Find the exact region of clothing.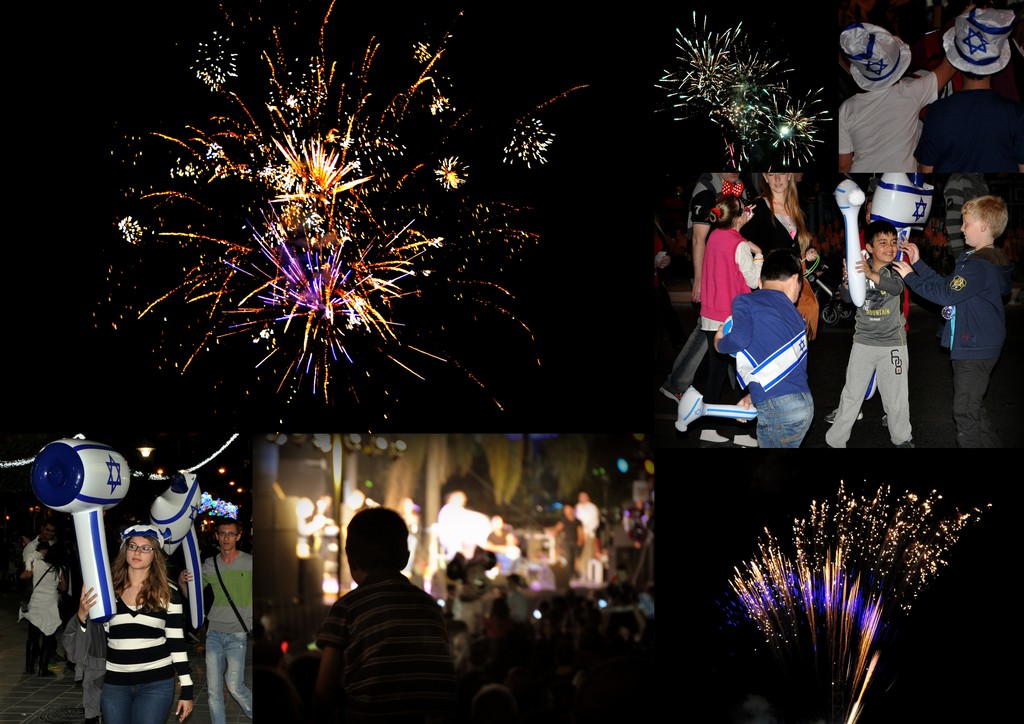
Exact region: 916/90/1023/173.
